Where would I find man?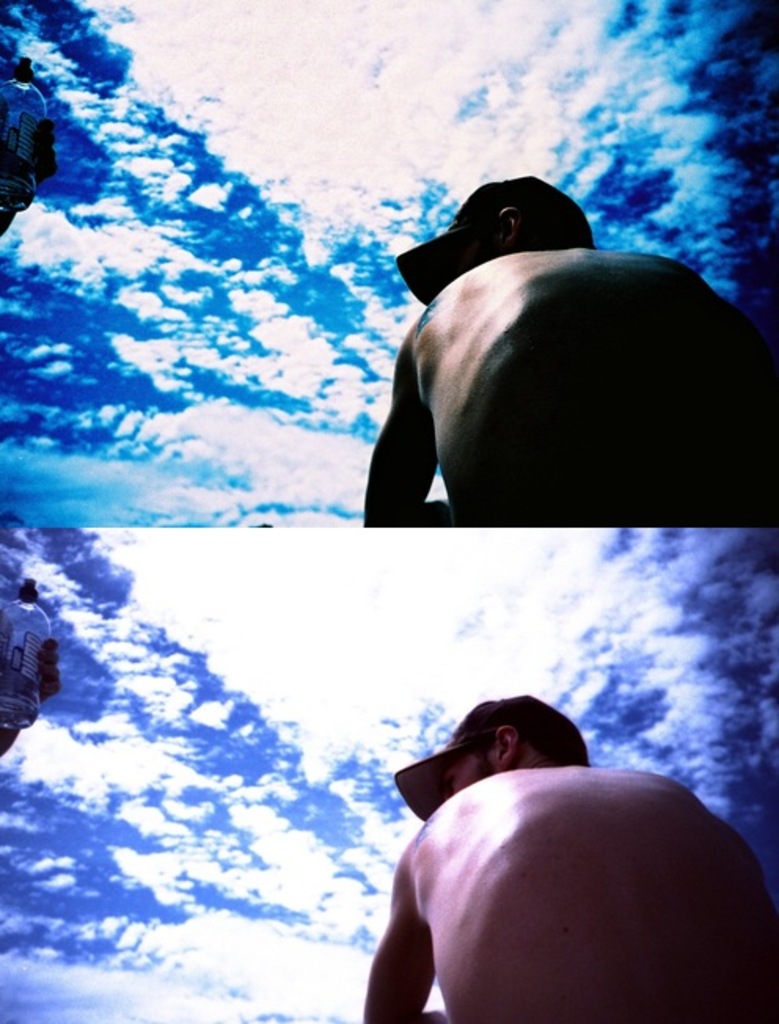
At BBox(368, 174, 777, 526).
